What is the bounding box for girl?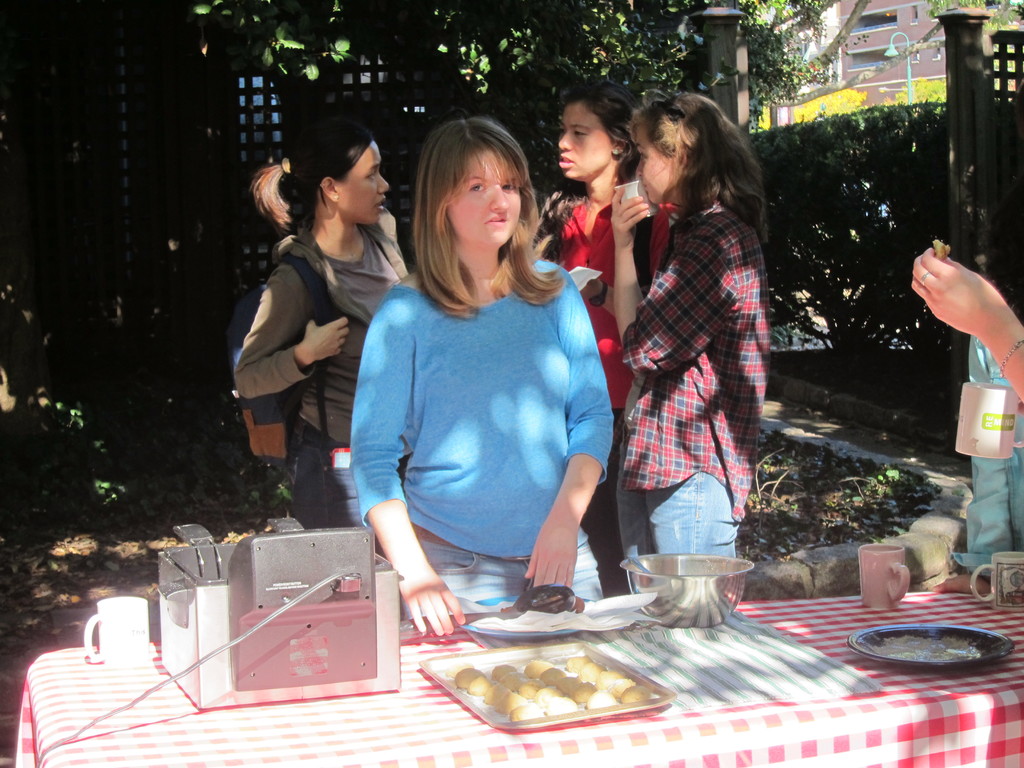
locate(234, 125, 410, 554).
